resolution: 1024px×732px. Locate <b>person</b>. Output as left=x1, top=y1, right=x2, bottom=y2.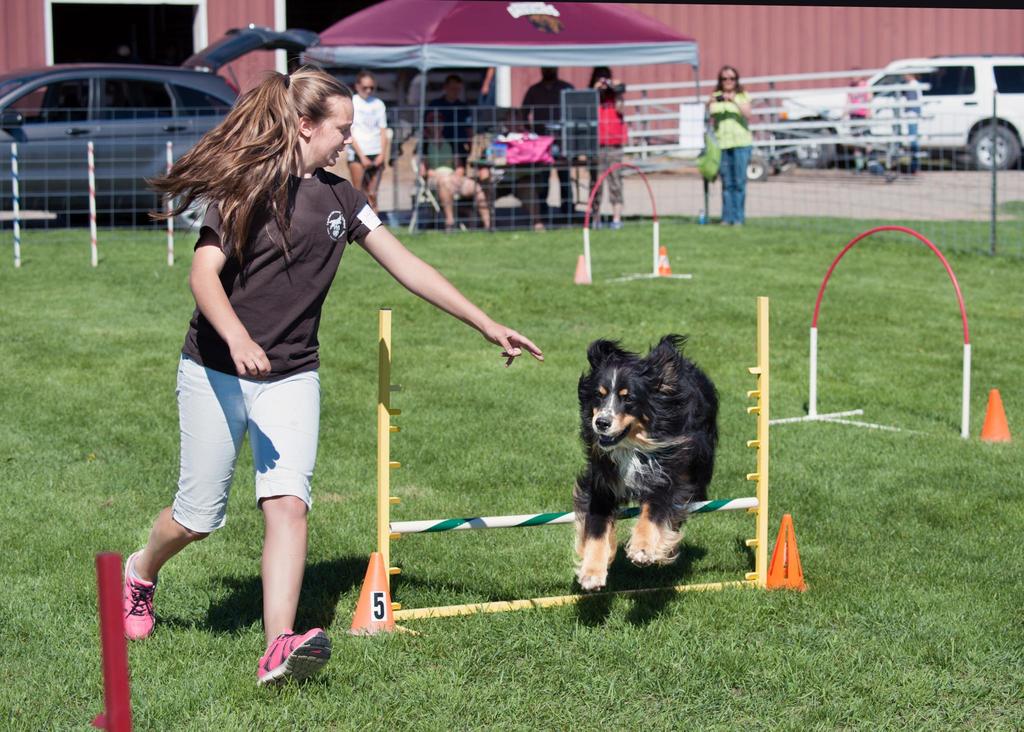
left=117, top=63, right=543, bottom=699.
